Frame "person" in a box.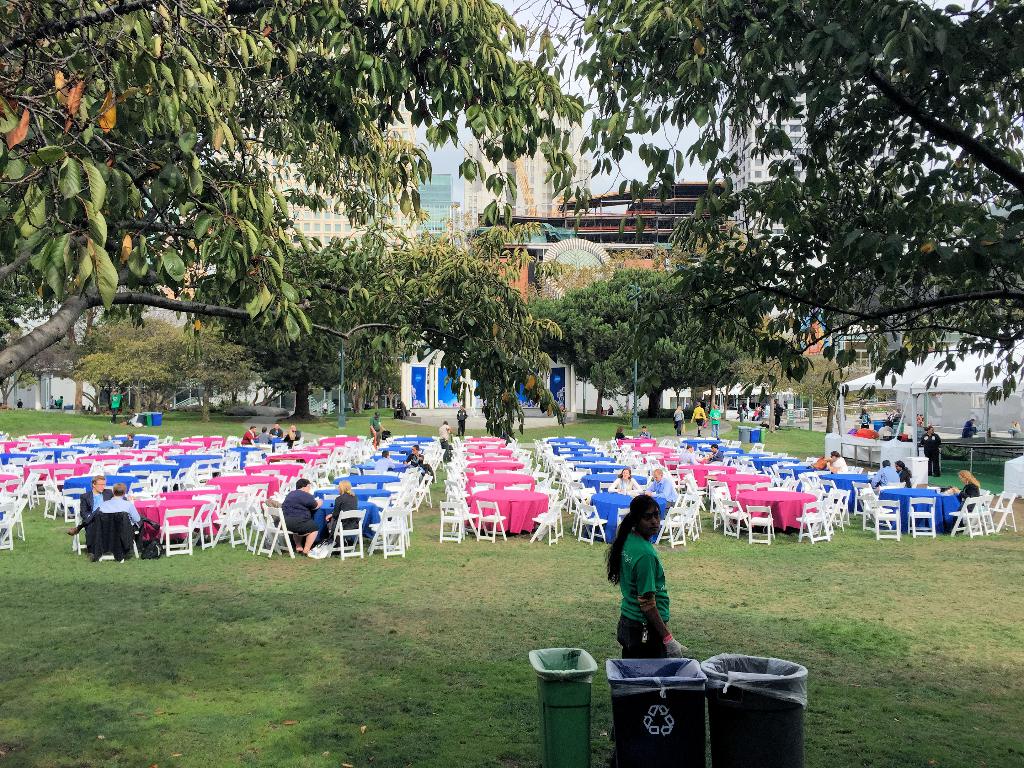
detection(707, 405, 727, 435).
